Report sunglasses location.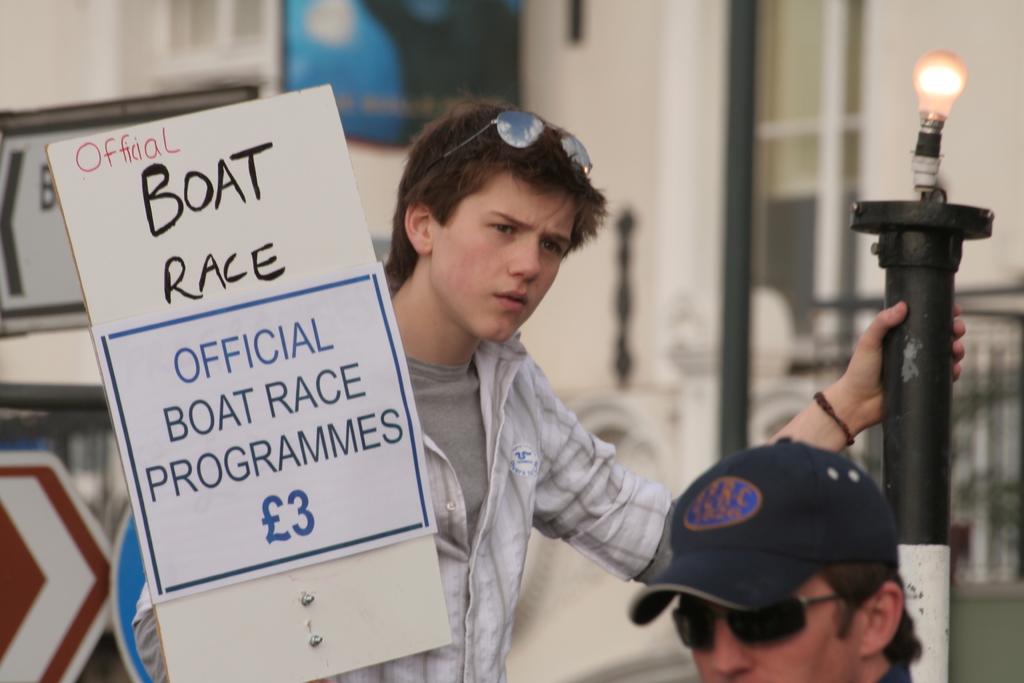
Report: bbox(673, 593, 845, 655).
